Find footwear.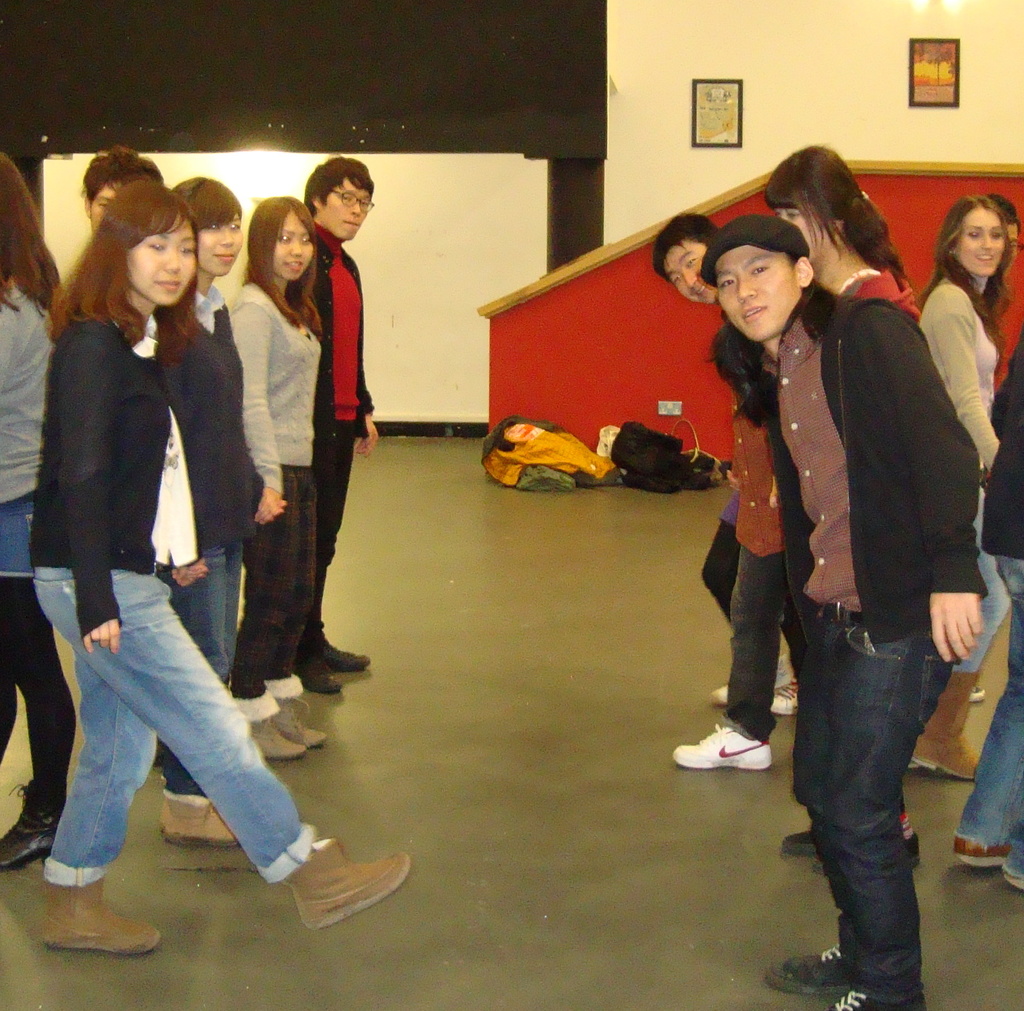
0, 785, 68, 861.
